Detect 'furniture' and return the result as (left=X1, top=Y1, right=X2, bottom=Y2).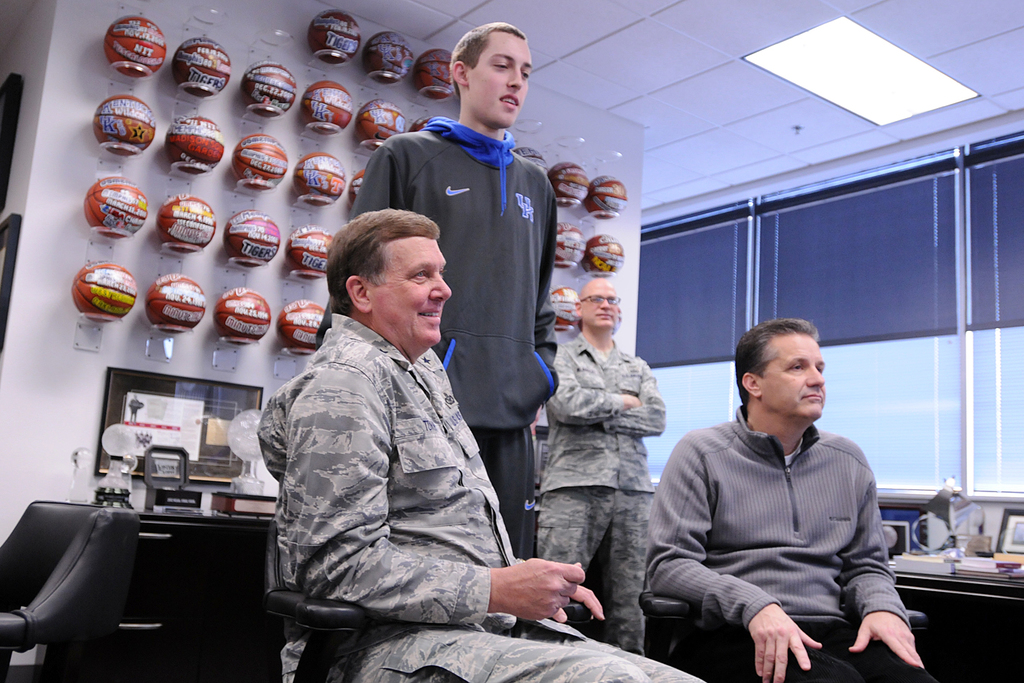
(left=892, top=571, right=1019, bottom=682).
